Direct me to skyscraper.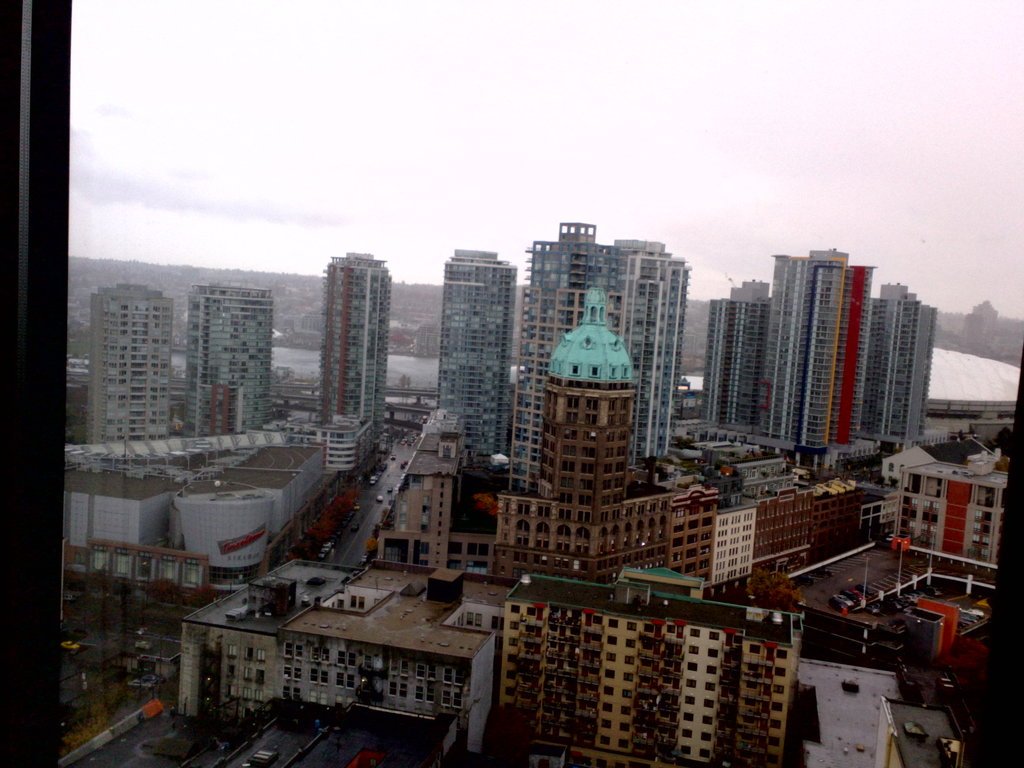
Direction: (180, 274, 269, 431).
